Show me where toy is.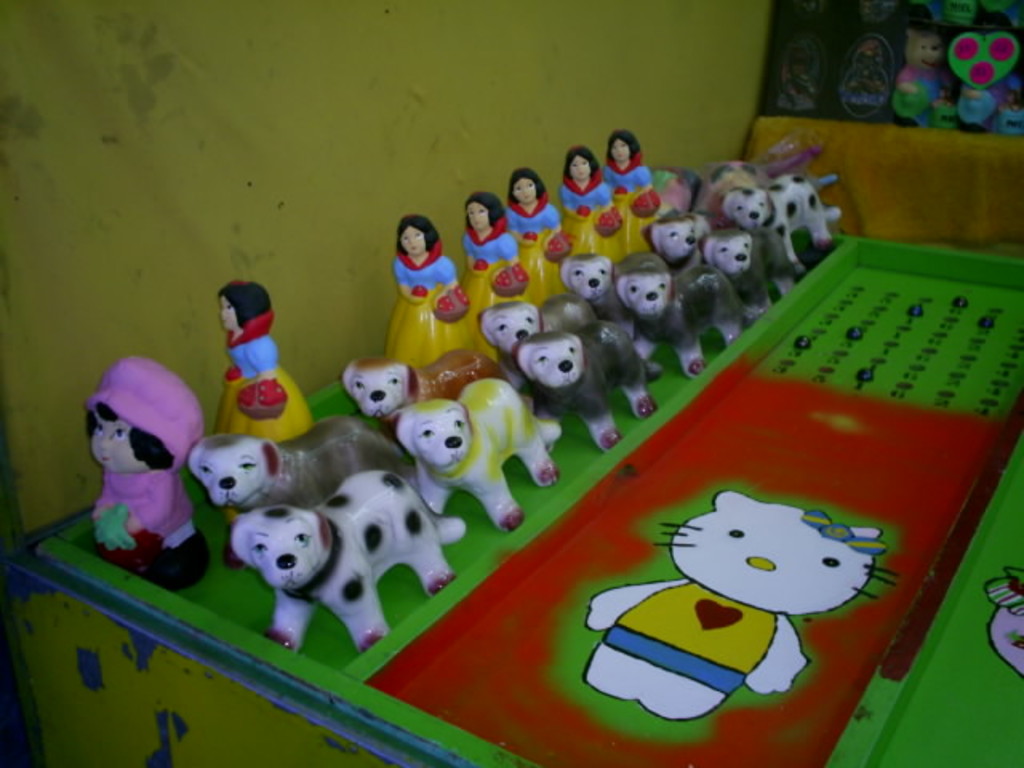
toy is at bbox=[939, 0, 1022, 29].
